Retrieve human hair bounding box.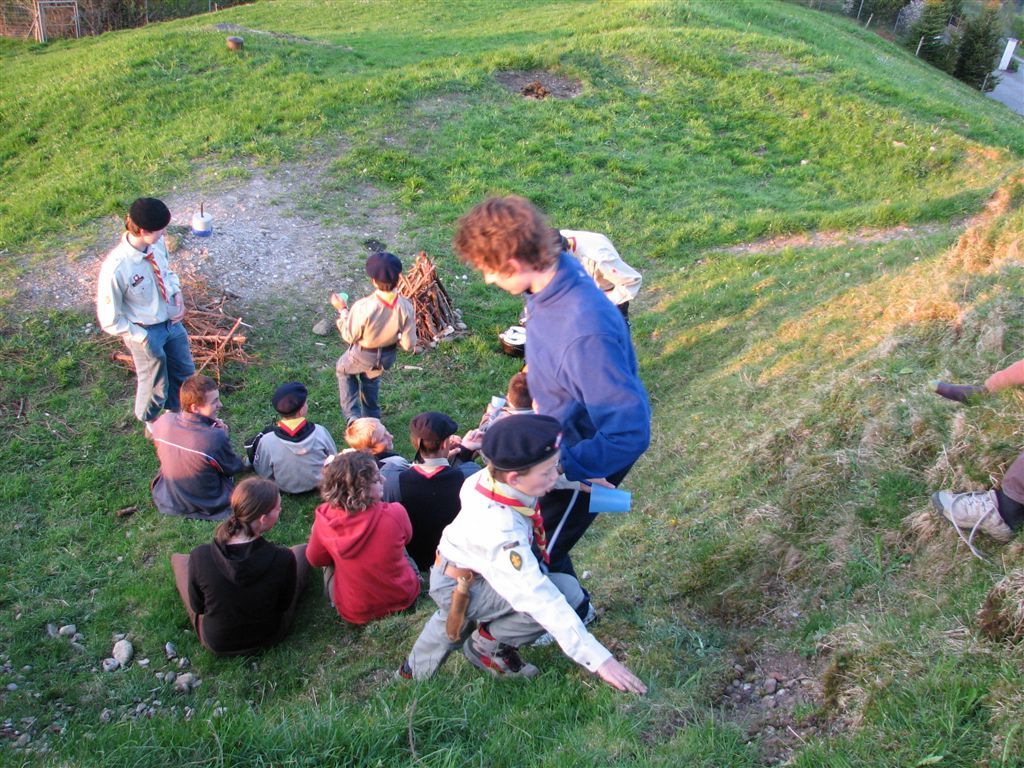
Bounding box: <bbox>178, 373, 213, 410</bbox>.
